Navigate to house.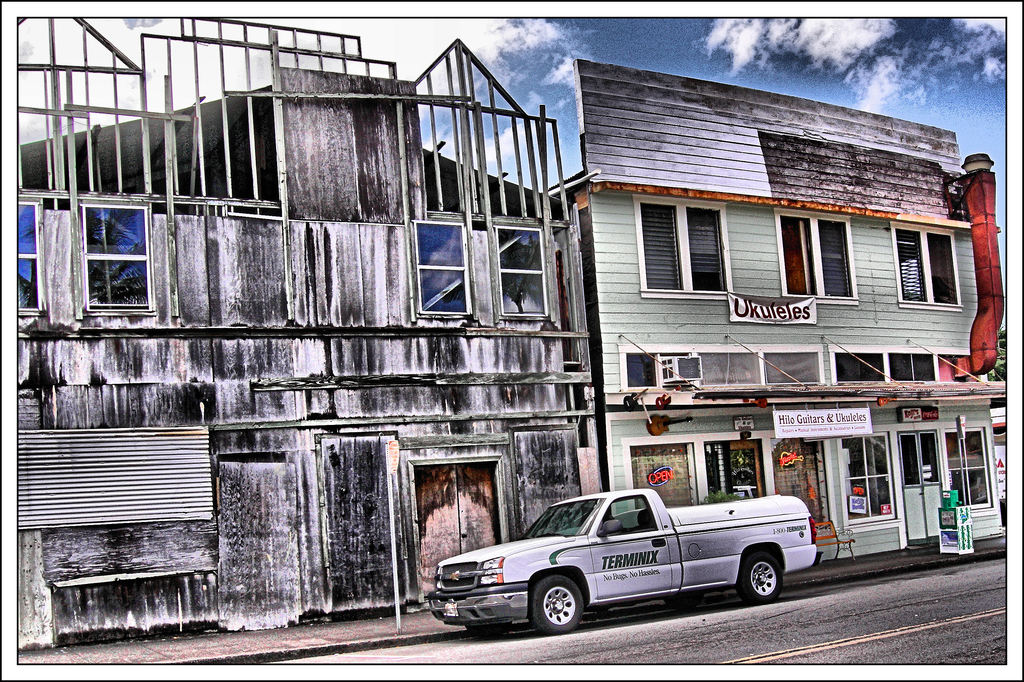
Navigation target: l=581, t=56, r=1010, b=550.
